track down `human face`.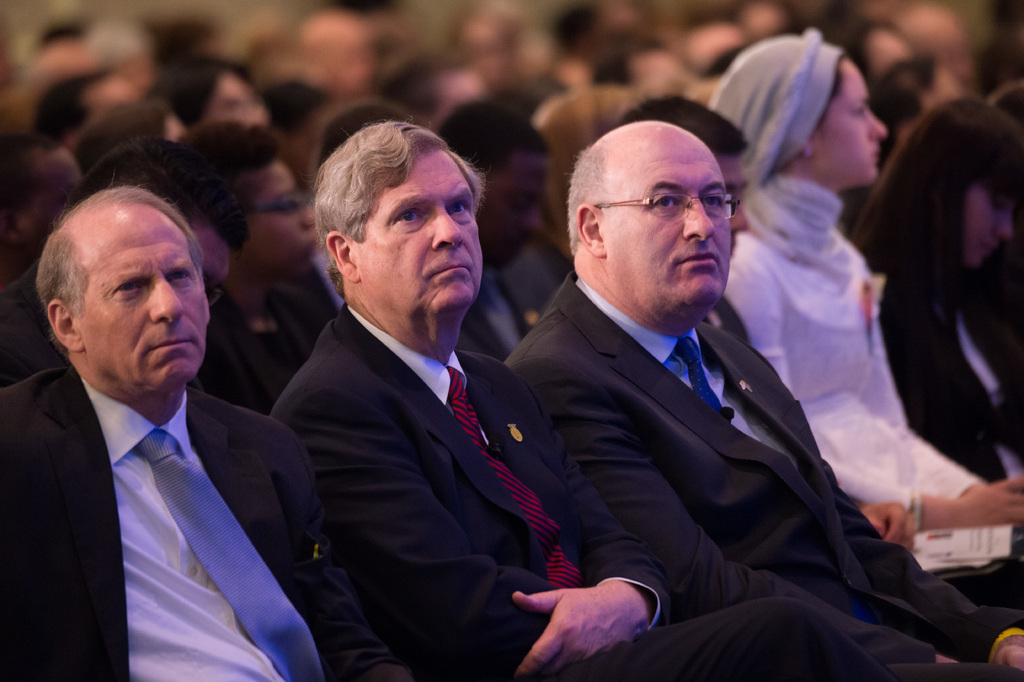
Tracked to (x1=824, y1=54, x2=890, y2=183).
